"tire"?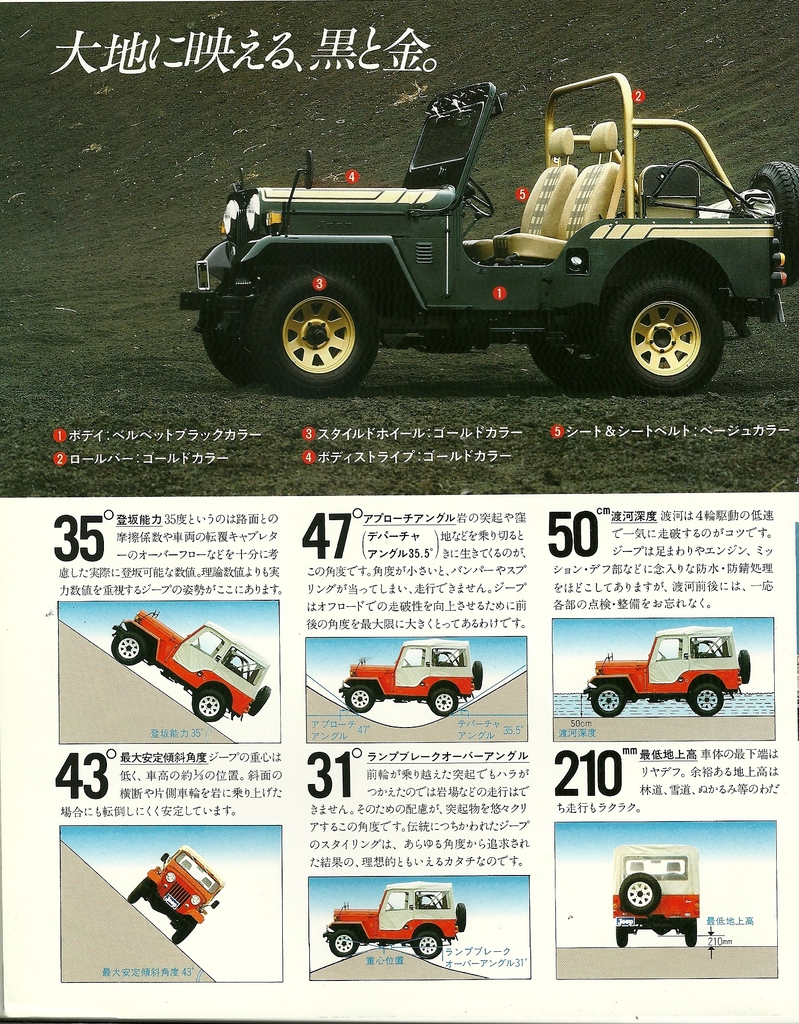
(x1=111, y1=636, x2=139, y2=662)
